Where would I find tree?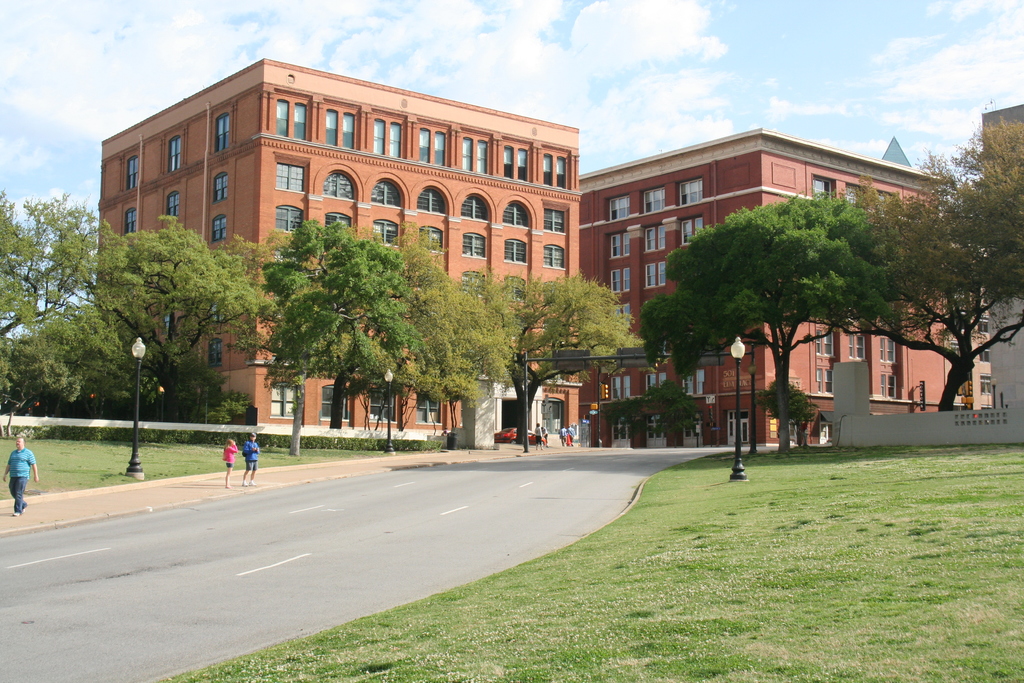
At 460, 267, 648, 457.
